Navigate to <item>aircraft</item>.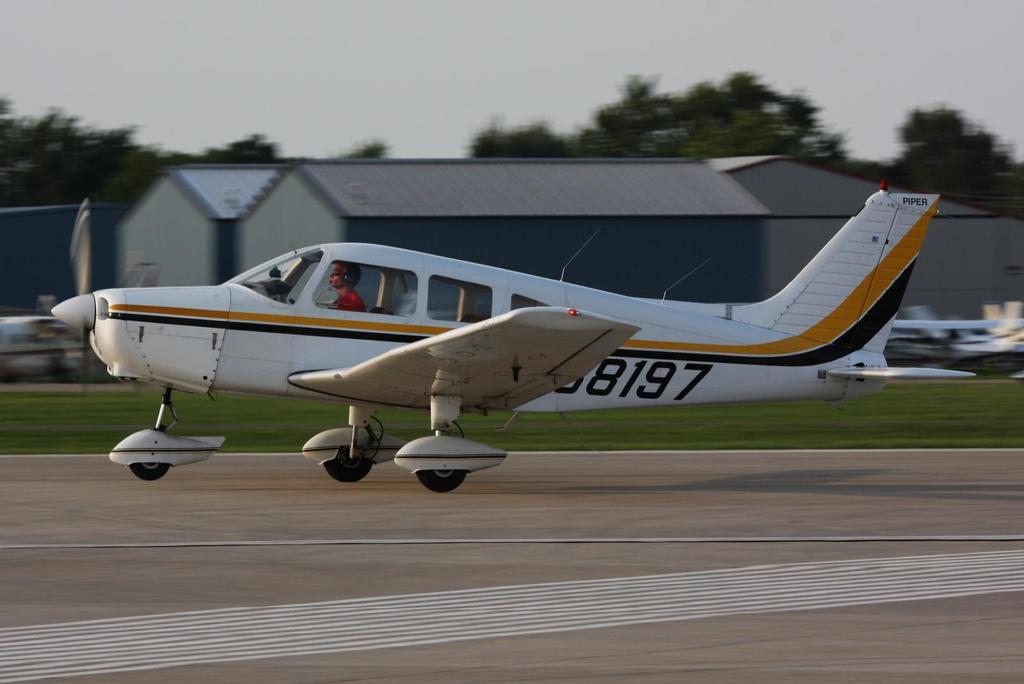
Navigation target: [0, 296, 102, 375].
